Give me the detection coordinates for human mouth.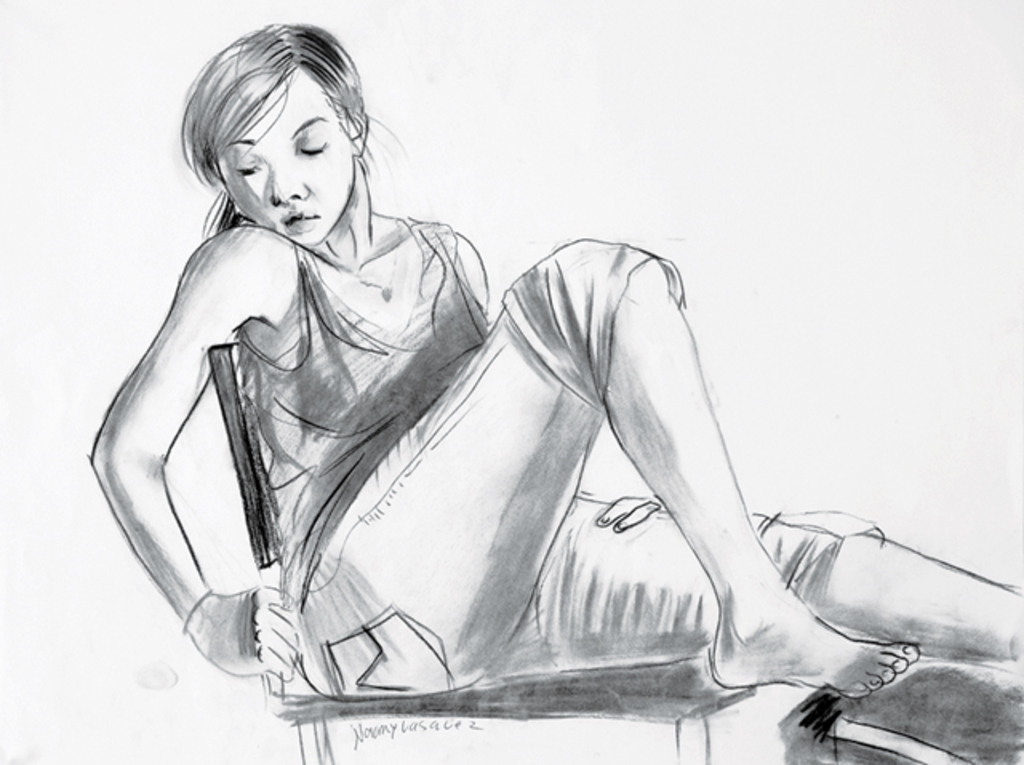
region(282, 210, 315, 232).
